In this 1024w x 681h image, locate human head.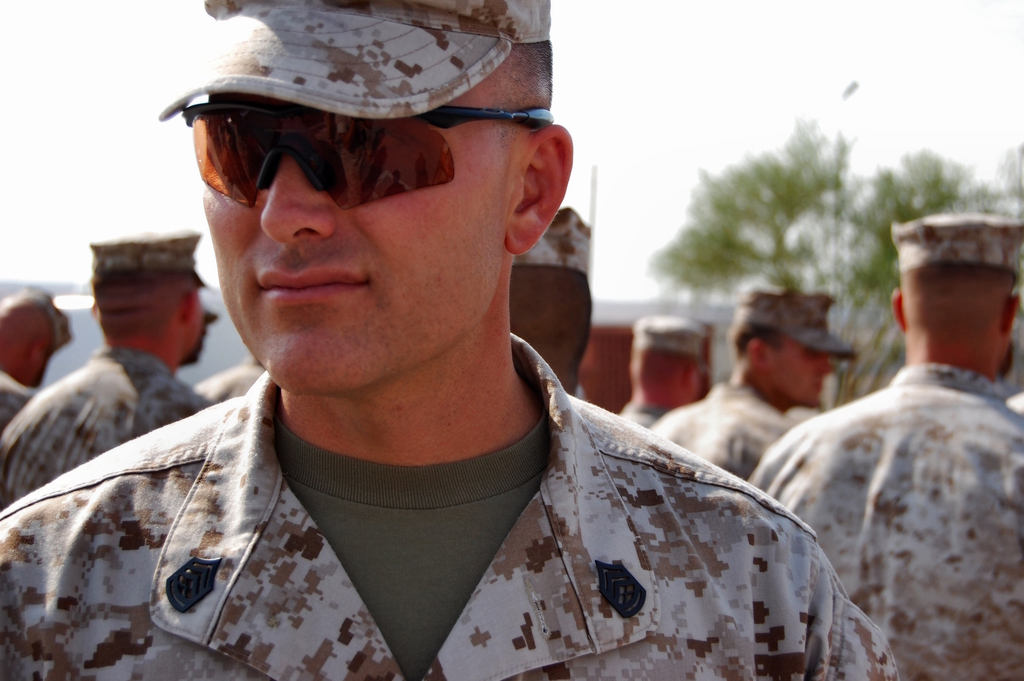
Bounding box: Rect(727, 290, 840, 406).
